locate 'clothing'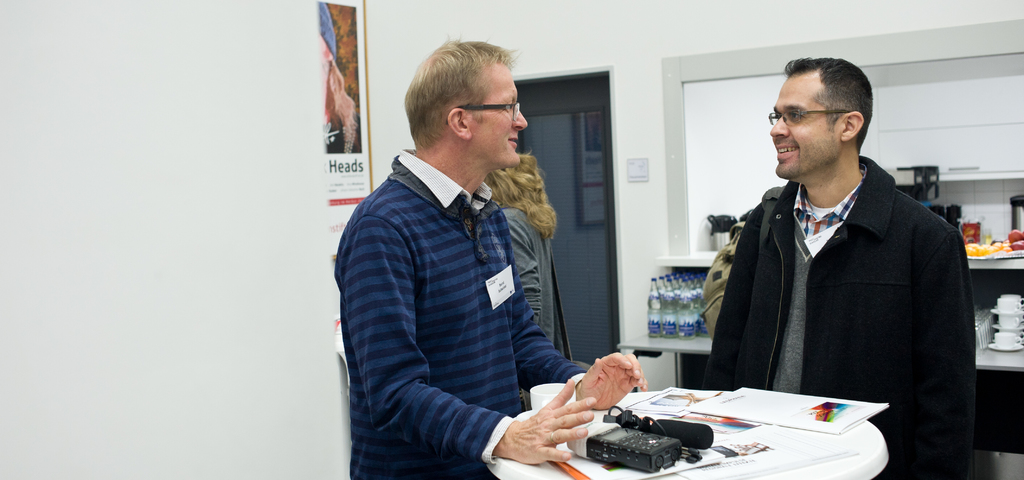
[x1=721, y1=152, x2=966, y2=455]
